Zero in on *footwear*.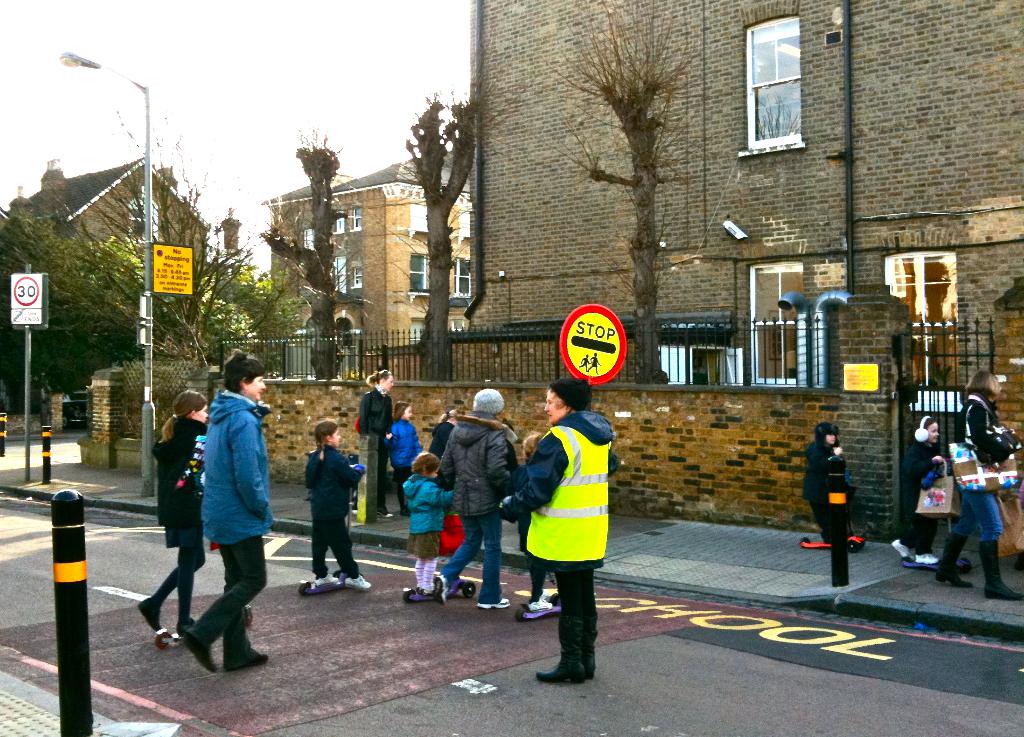
Zeroed in: {"x1": 433, "y1": 574, "x2": 449, "y2": 603}.
